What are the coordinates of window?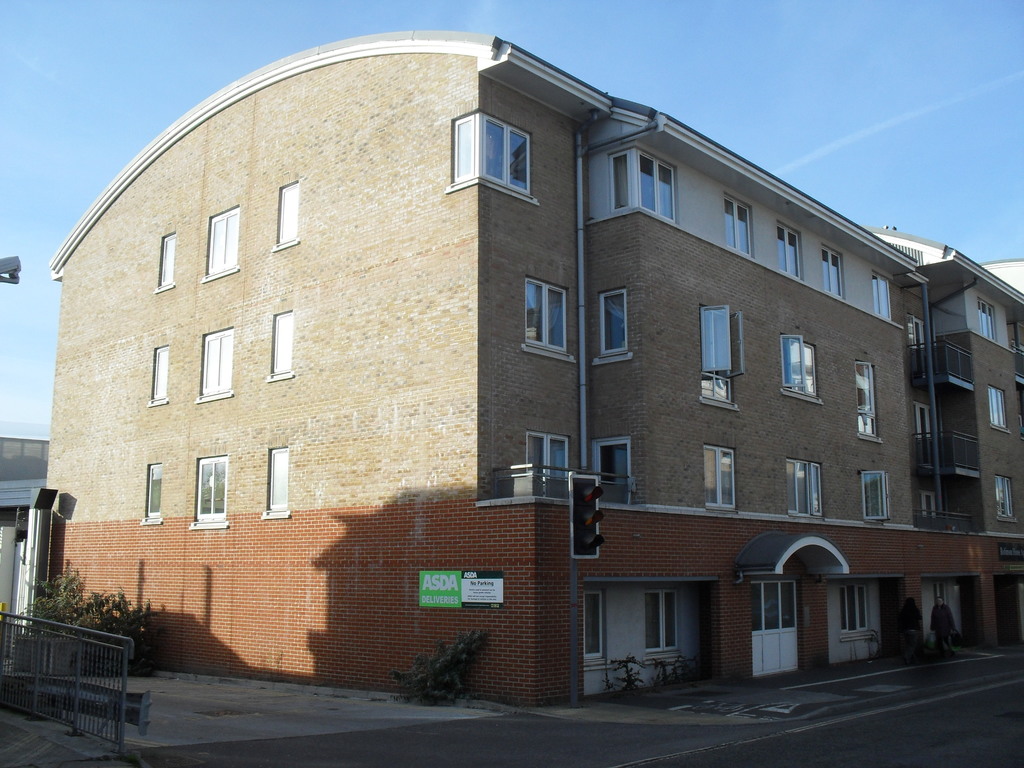
box(146, 343, 174, 408).
